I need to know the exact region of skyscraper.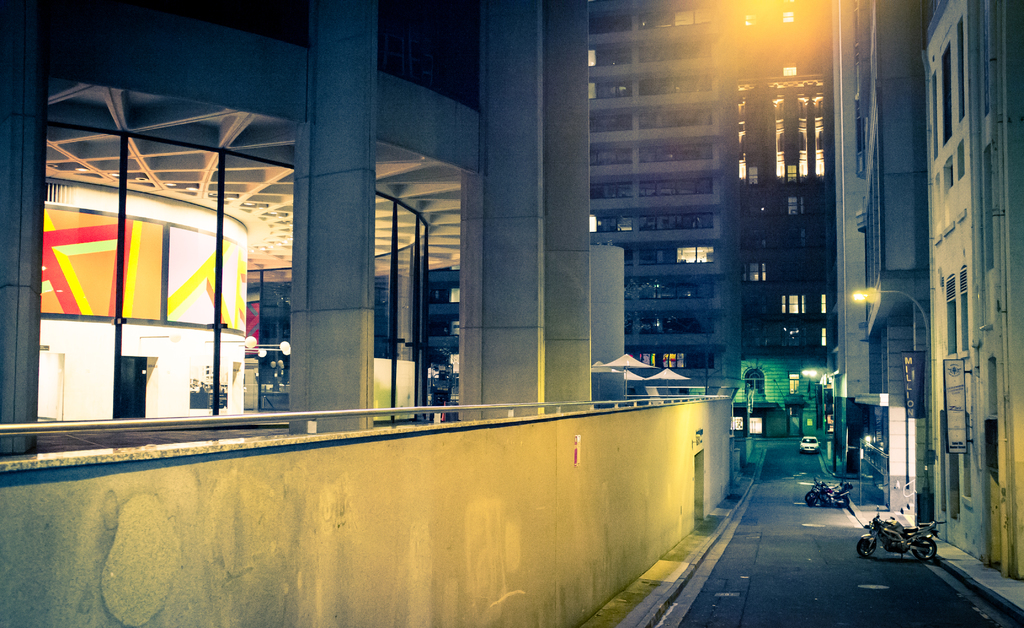
Region: 588, 0, 829, 463.
